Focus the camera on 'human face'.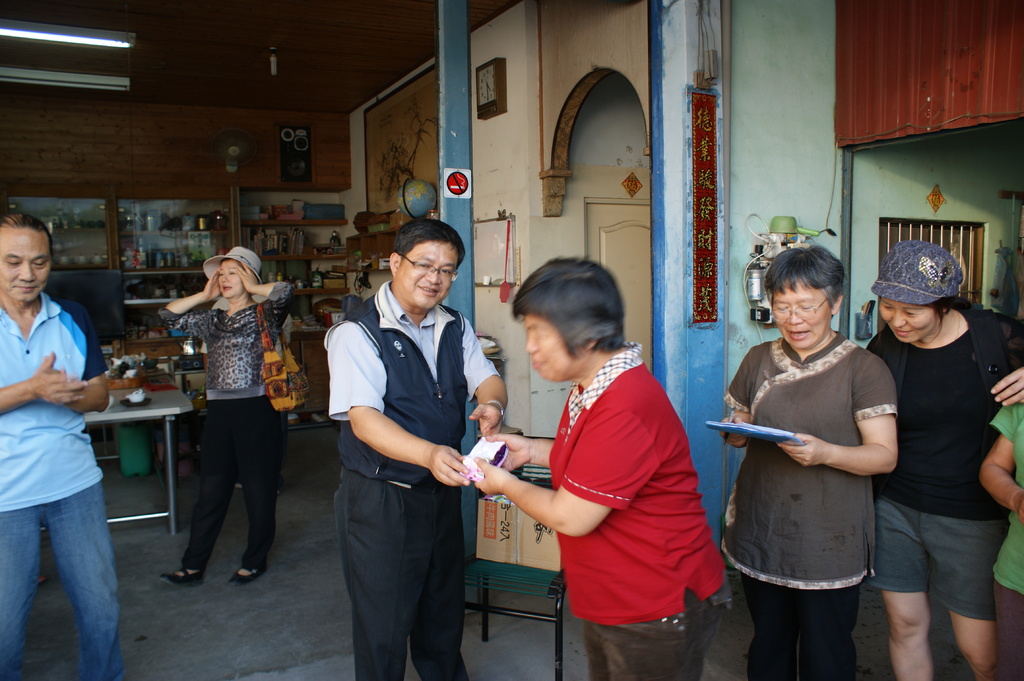
Focus region: locate(771, 286, 831, 351).
